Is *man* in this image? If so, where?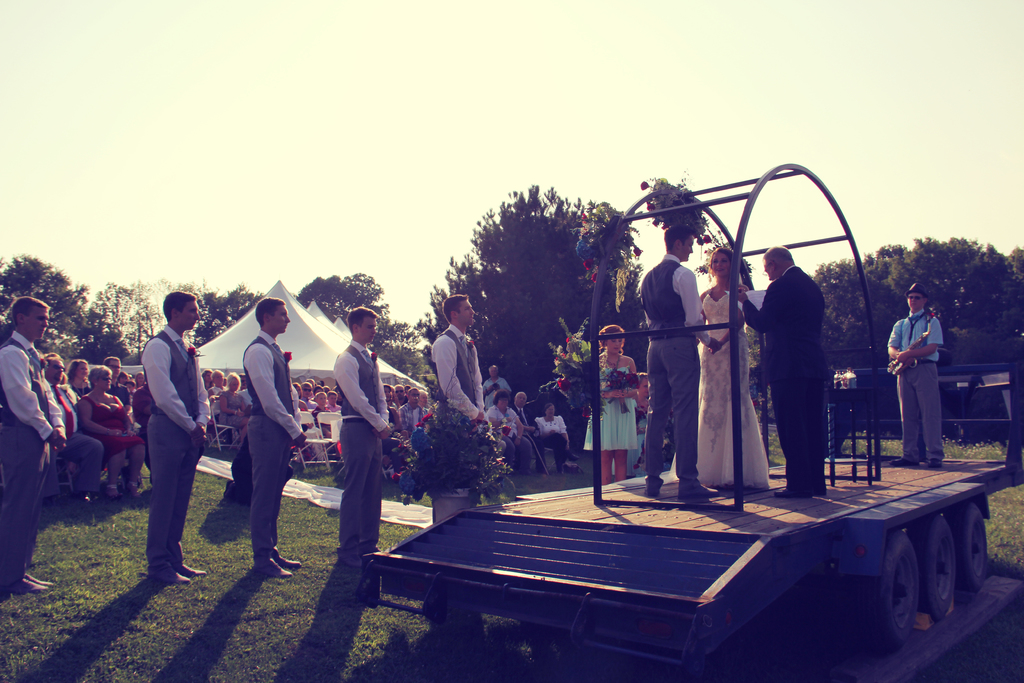
Yes, at 483 364 521 399.
